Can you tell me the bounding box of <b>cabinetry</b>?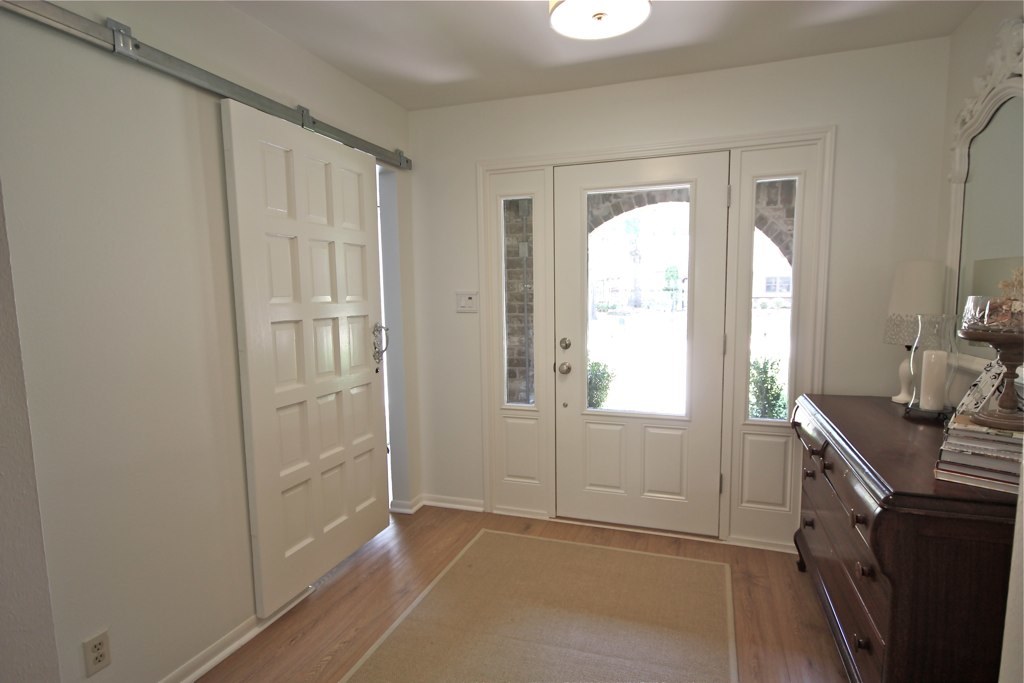
select_region(793, 387, 1014, 682).
